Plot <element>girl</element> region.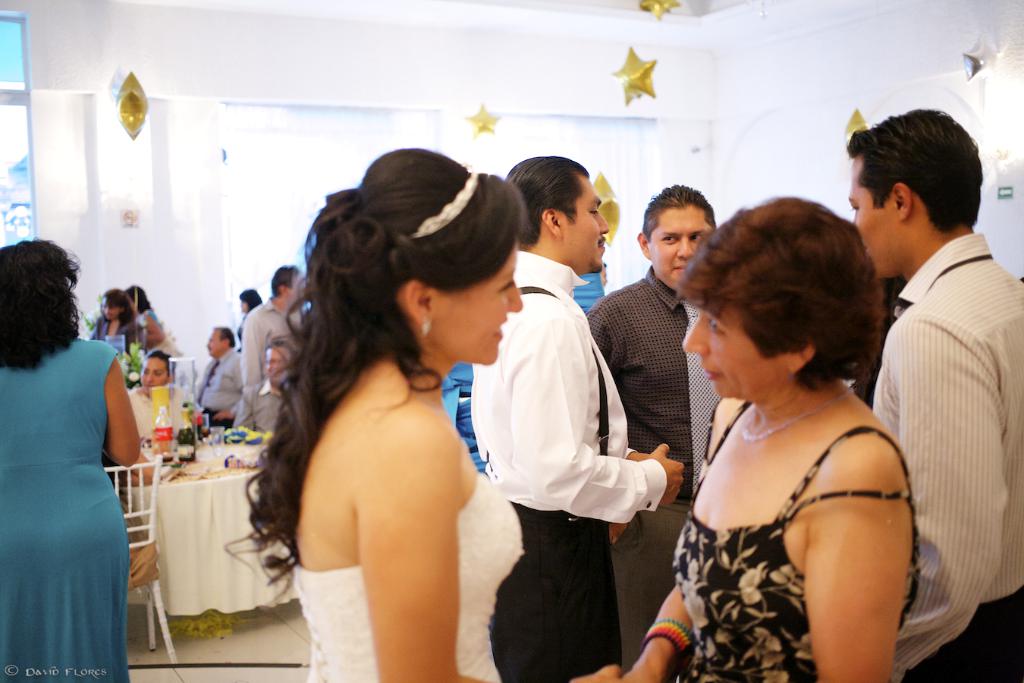
Plotted at bbox(221, 145, 523, 682).
